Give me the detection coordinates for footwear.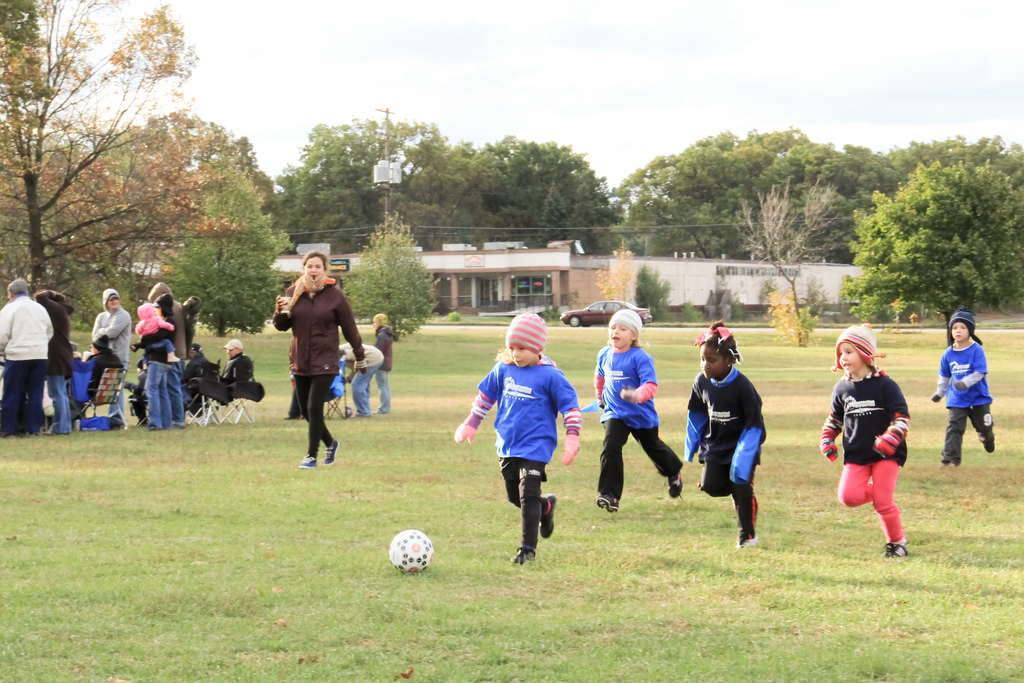
<bbox>375, 407, 385, 414</bbox>.
